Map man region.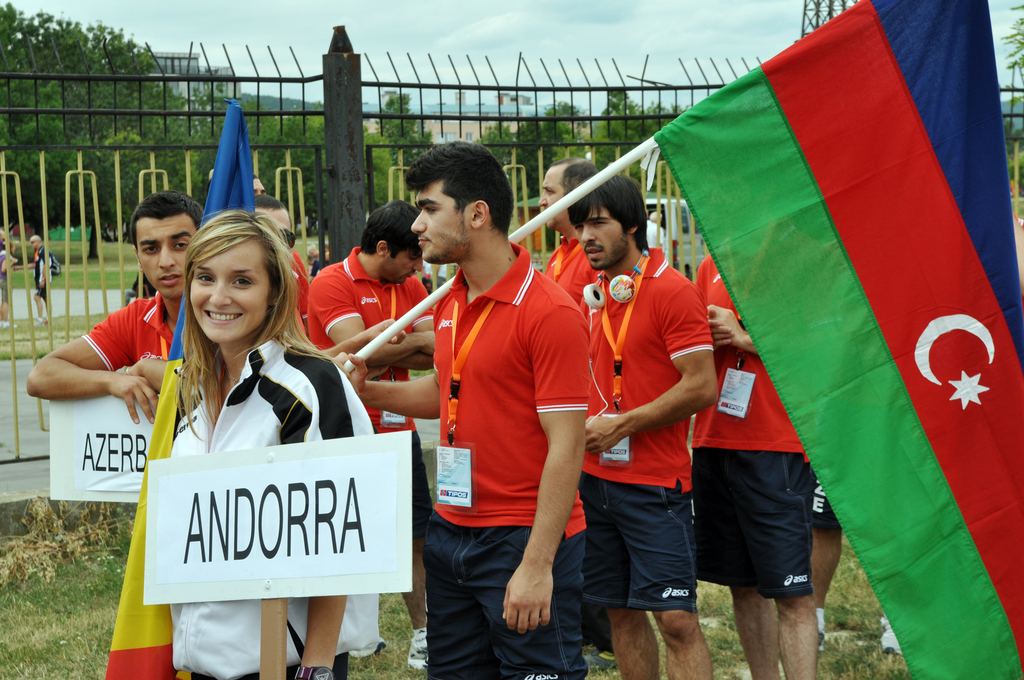
Mapped to box=[573, 175, 744, 663].
